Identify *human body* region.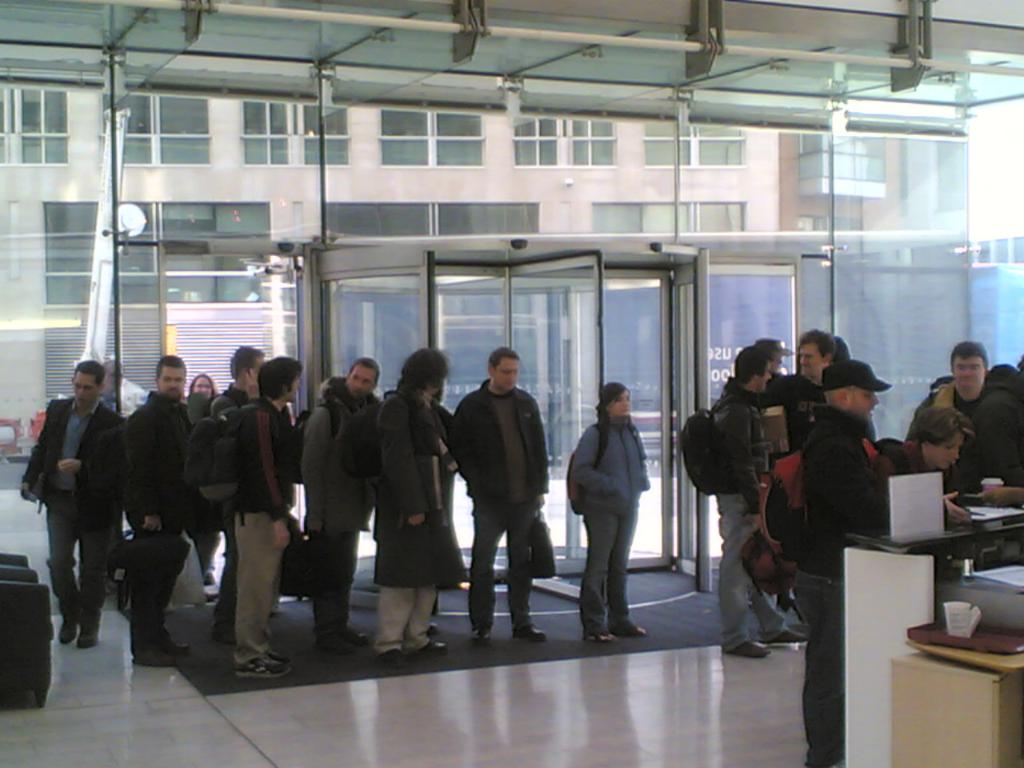
Region: {"left": 692, "top": 382, "right": 812, "bottom": 654}.
